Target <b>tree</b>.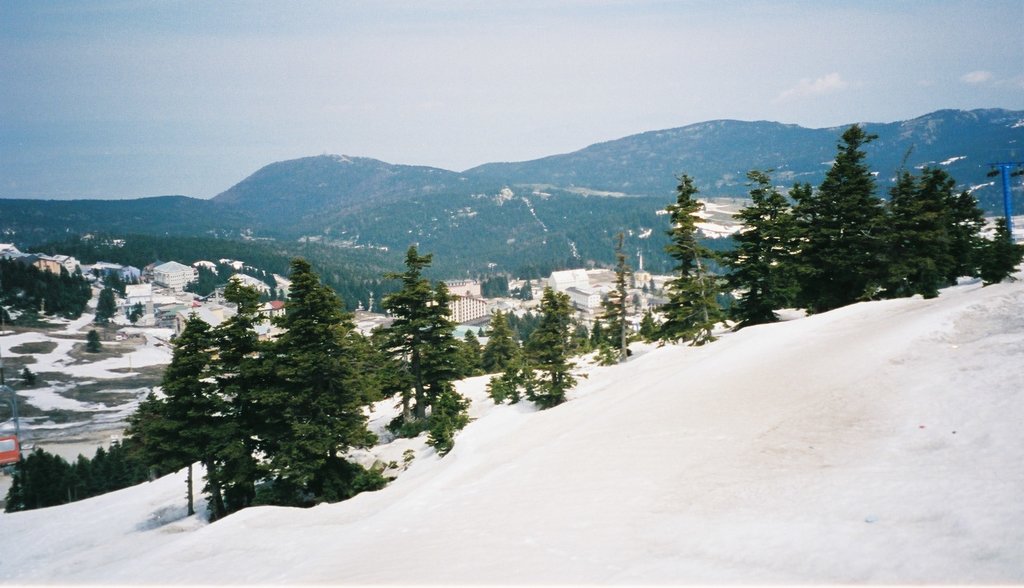
Target region: region(72, 432, 165, 487).
